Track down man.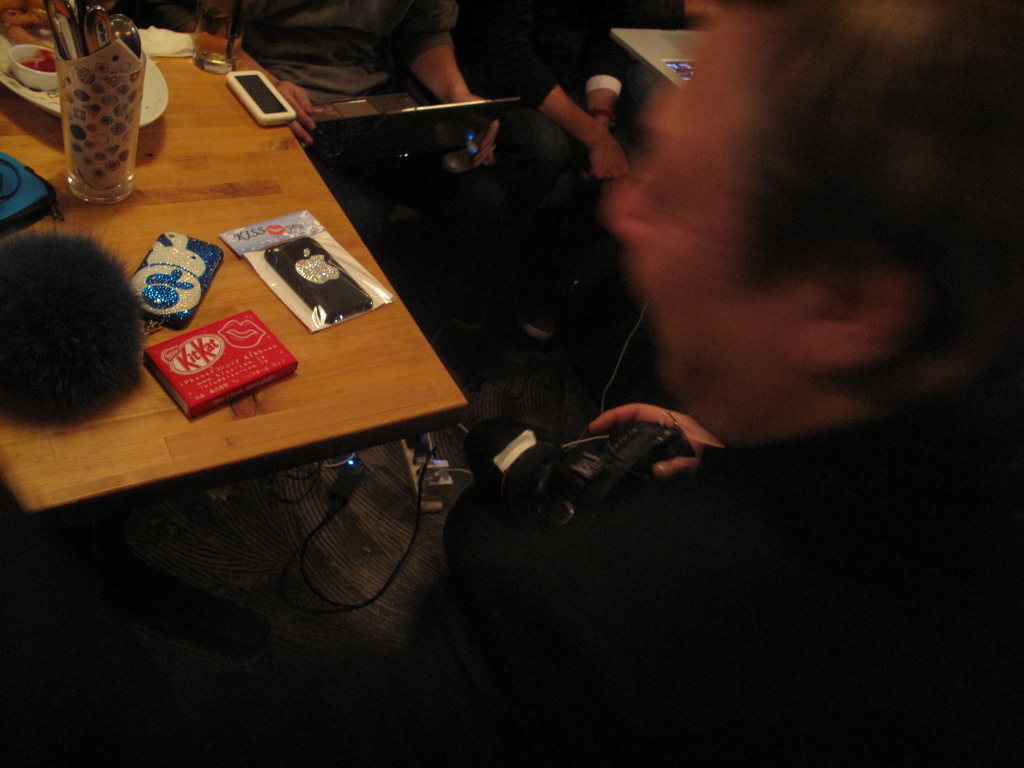
Tracked to bbox(559, 46, 1017, 706).
